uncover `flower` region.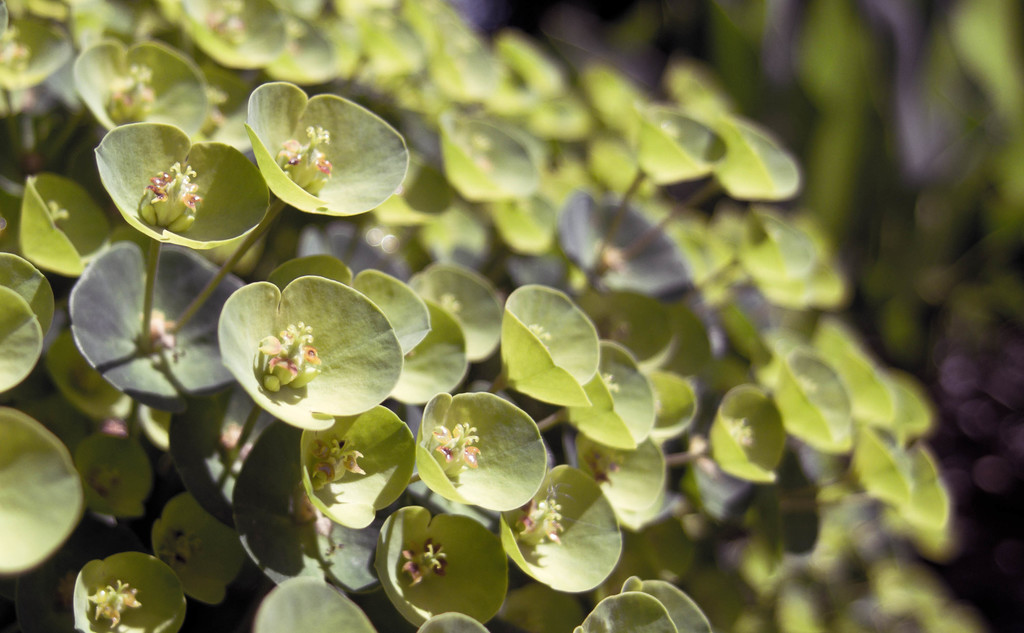
Uncovered: <box>140,162,203,222</box>.
